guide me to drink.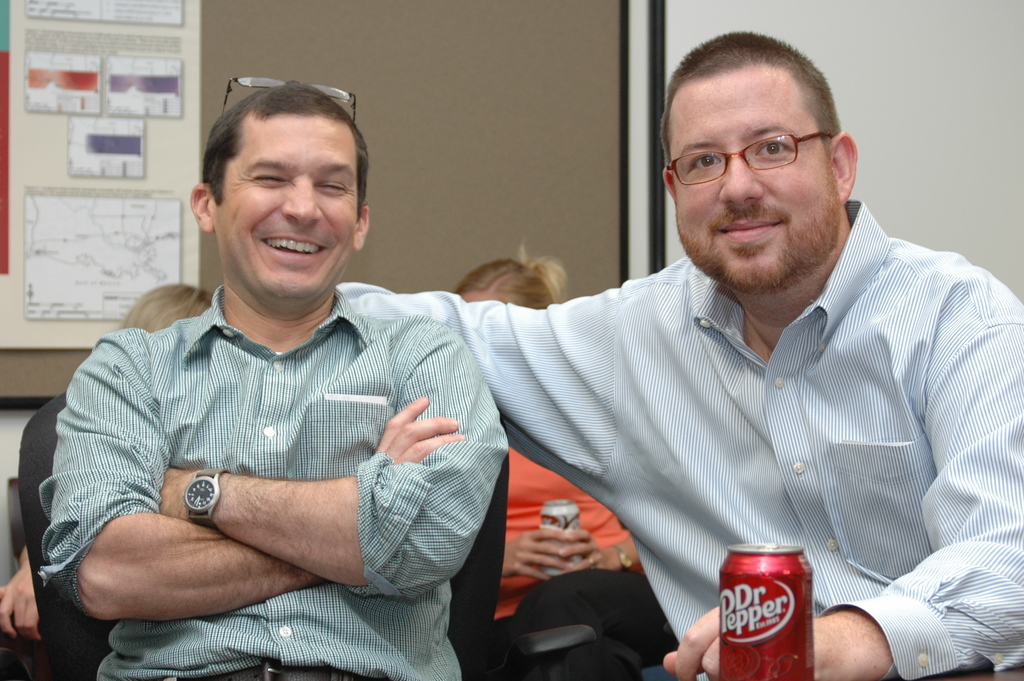
Guidance: [x1=723, y1=542, x2=824, y2=673].
